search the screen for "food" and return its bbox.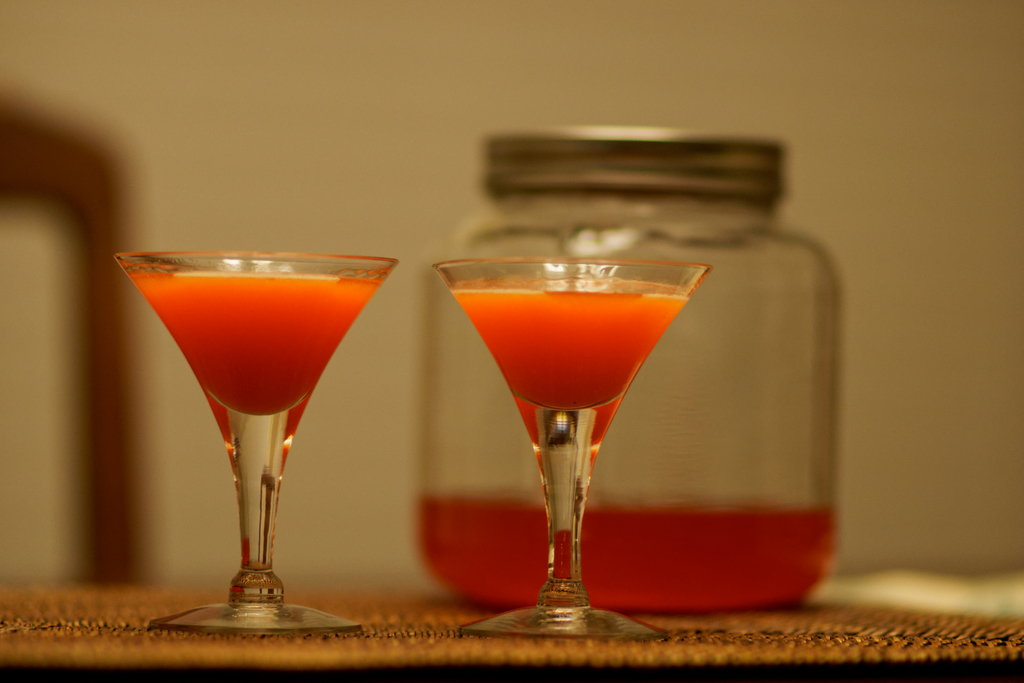
Found: (477,276,653,404).
